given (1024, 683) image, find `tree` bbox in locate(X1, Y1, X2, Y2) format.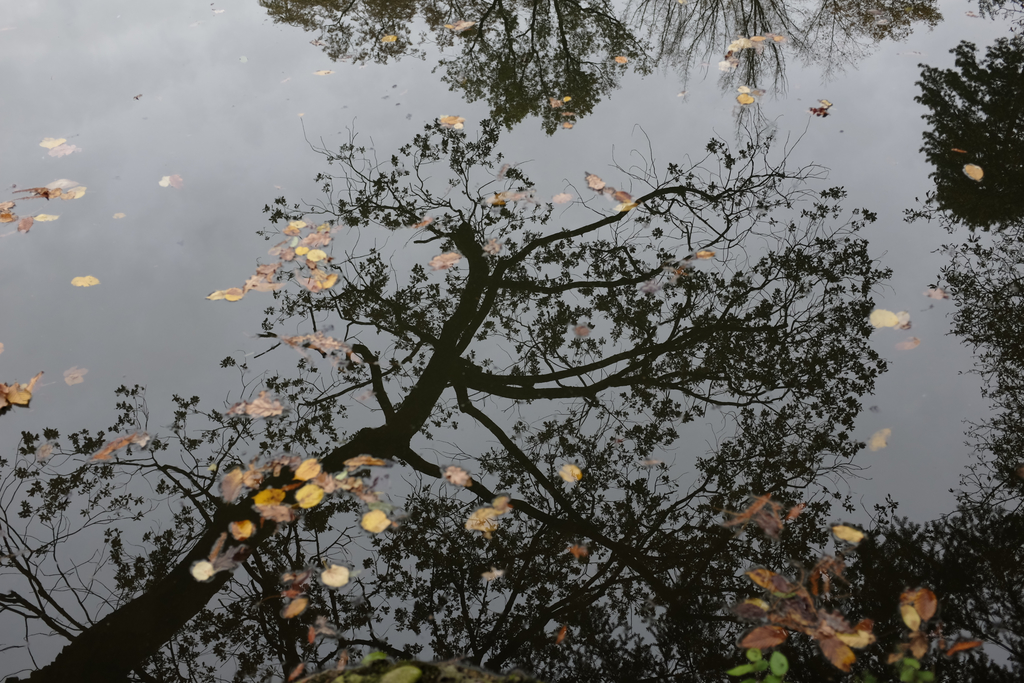
locate(0, 31, 1023, 679).
